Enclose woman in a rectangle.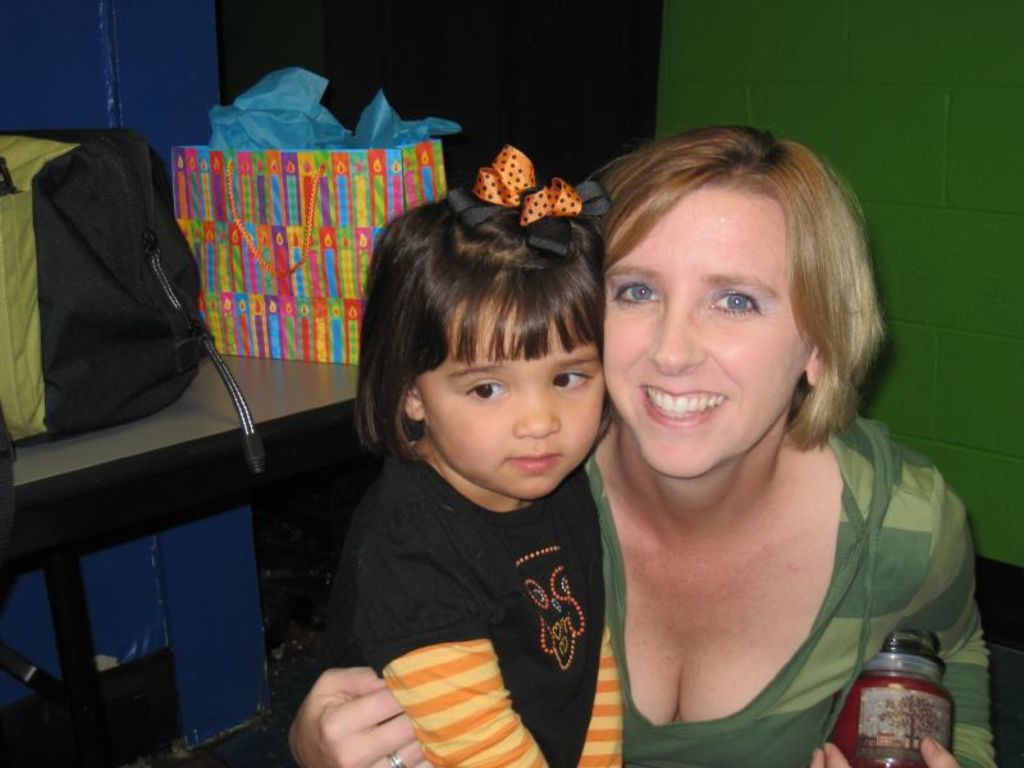
pyautogui.locateOnScreen(349, 128, 920, 748).
